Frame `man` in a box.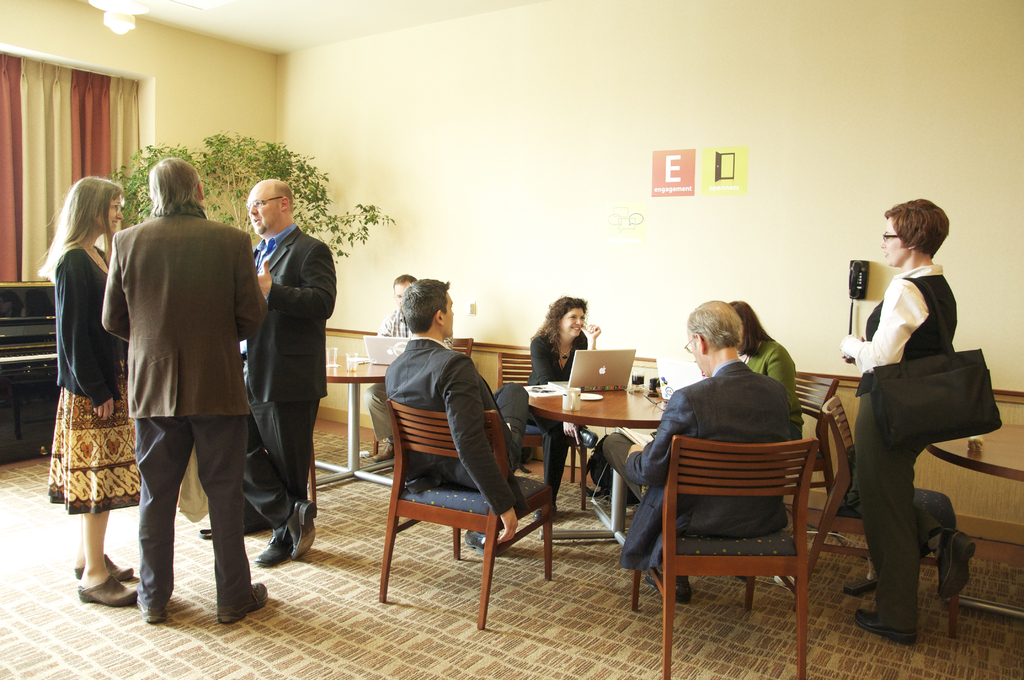
x1=84, y1=158, x2=268, y2=619.
